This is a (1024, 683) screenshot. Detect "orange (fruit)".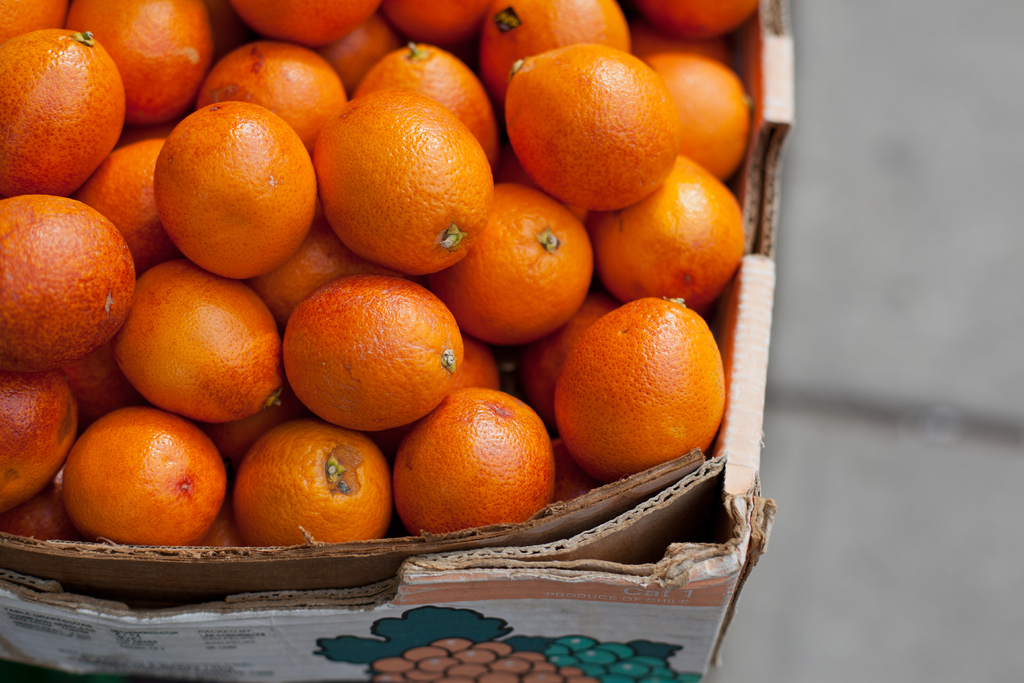
<region>266, 209, 360, 309</region>.
